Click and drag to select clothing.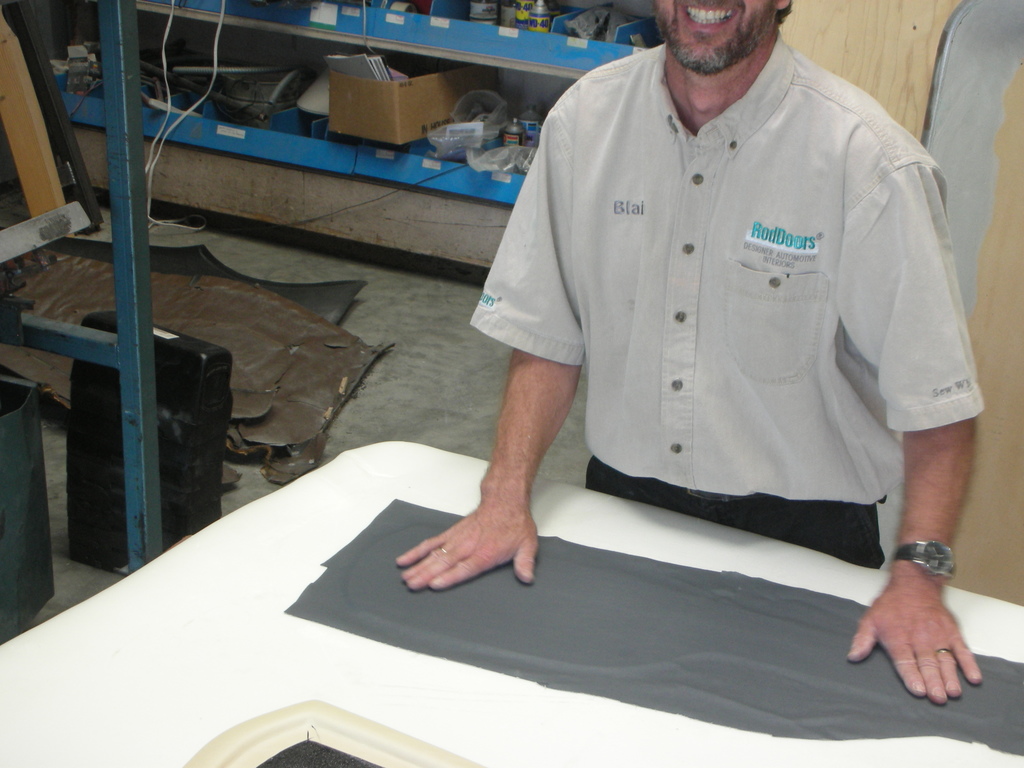
Selection: bbox(462, 44, 989, 602).
